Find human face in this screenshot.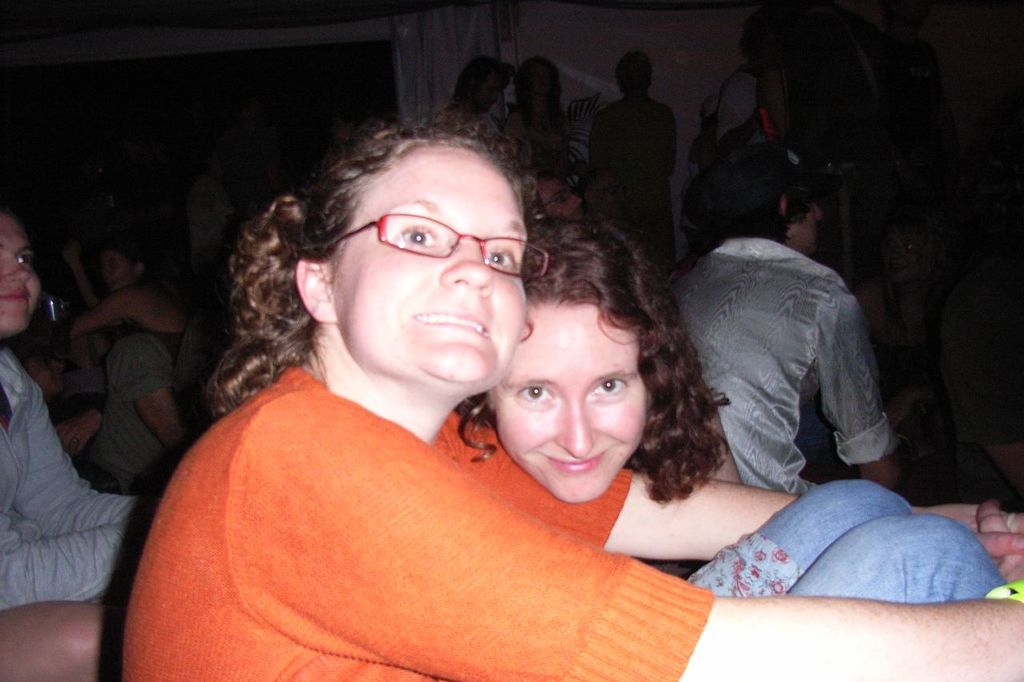
The bounding box for human face is bbox=[0, 217, 46, 332].
